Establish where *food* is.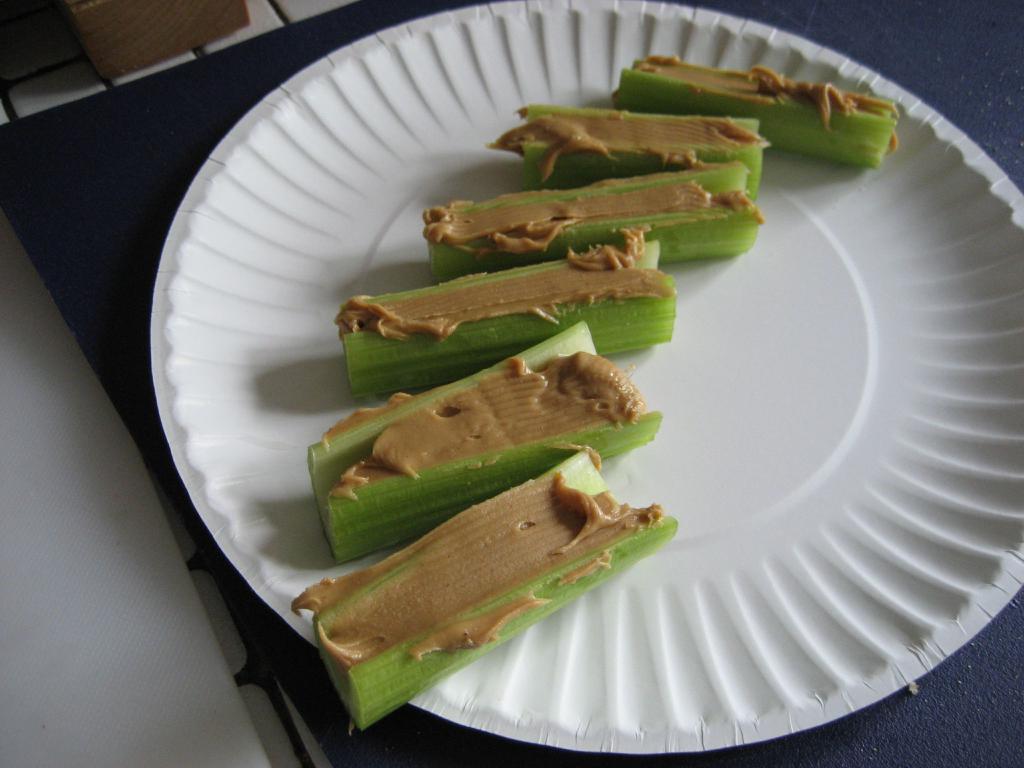
Established at x1=303, y1=323, x2=666, y2=559.
